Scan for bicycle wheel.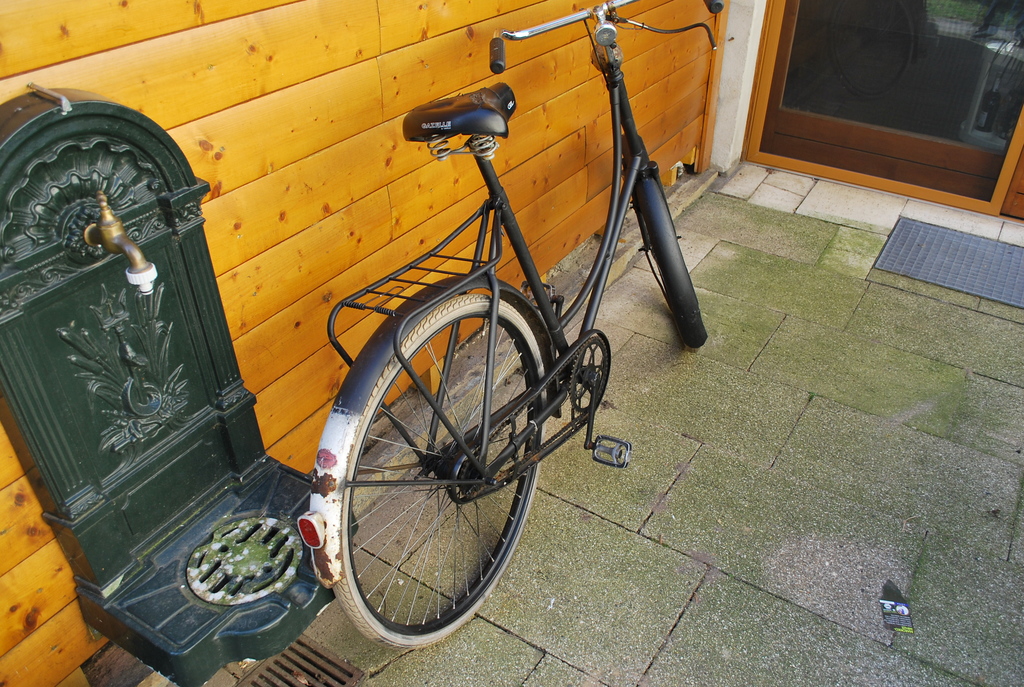
Scan result: 624, 165, 668, 313.
